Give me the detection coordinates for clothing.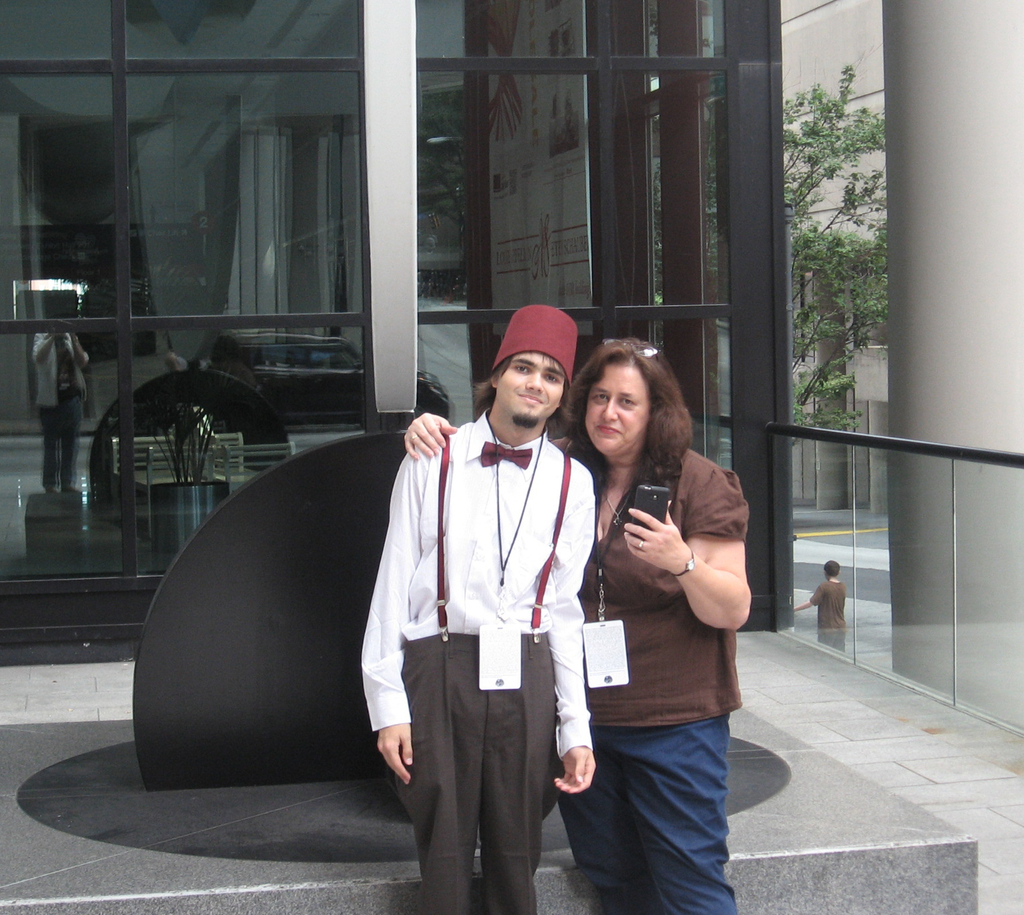
808,576,850,649.
